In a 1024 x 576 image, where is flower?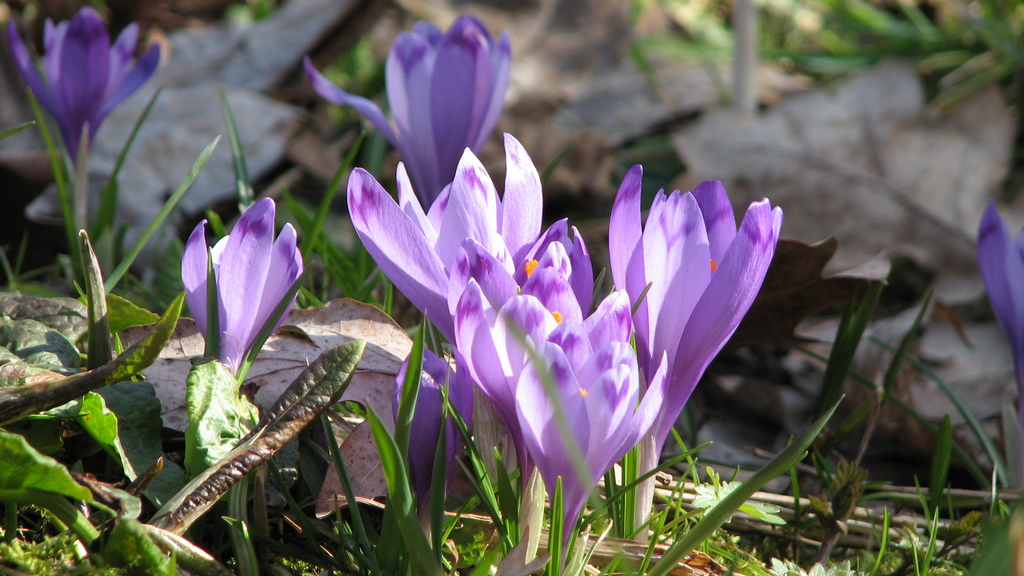
pyautogui.locateOnScreen(611, 159, 782, 477).
